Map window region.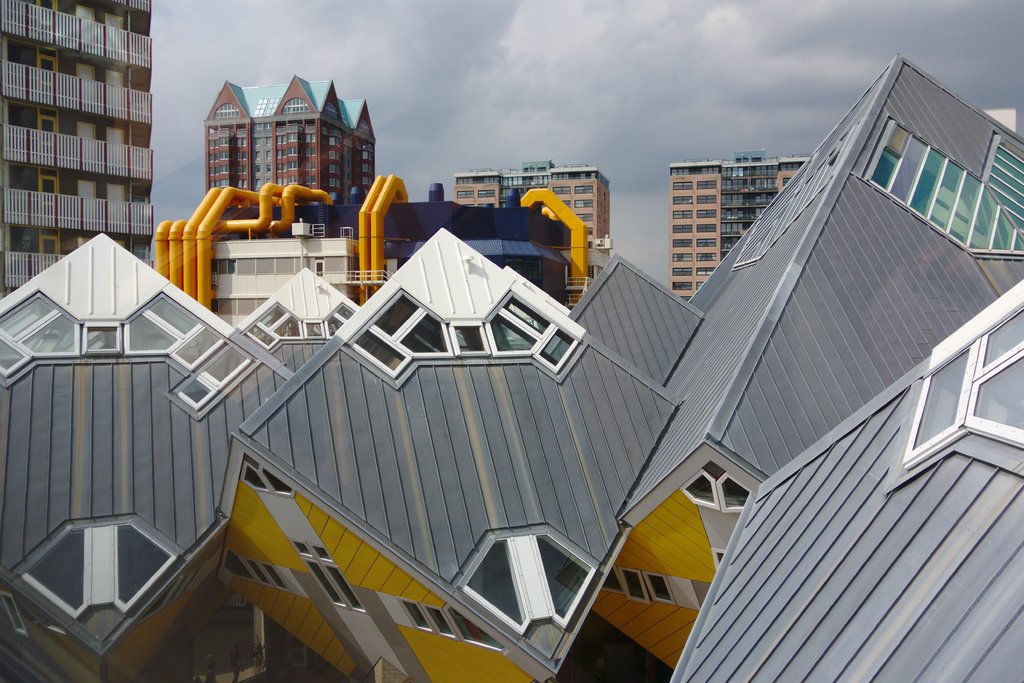
Mapped to bbox(480, 202, 496, 209).
